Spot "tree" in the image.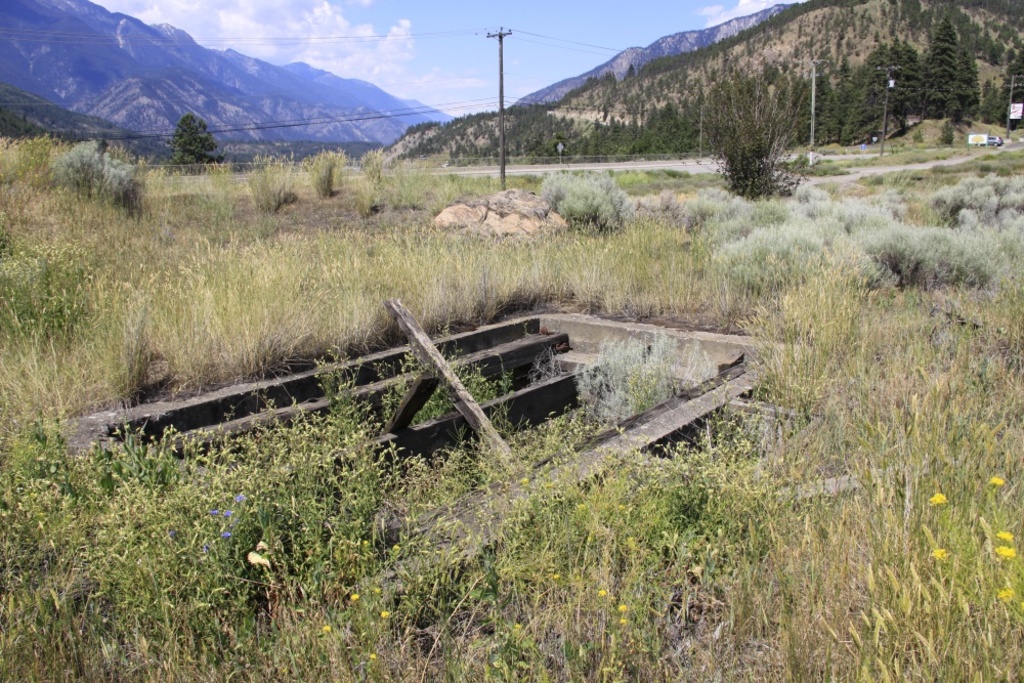
"tree" found at l=922, t=18, r=966, b=118.
